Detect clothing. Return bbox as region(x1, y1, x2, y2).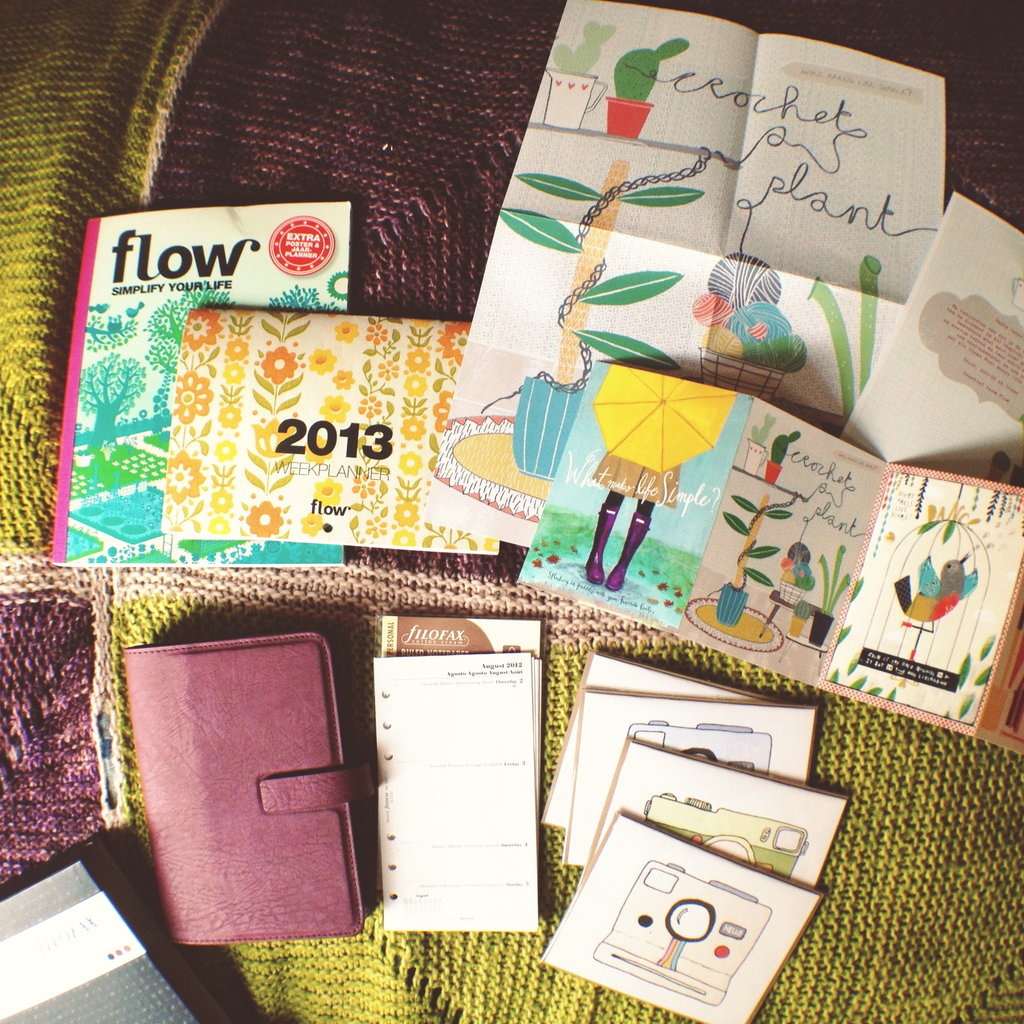
region(590, 459, 681, 506).
